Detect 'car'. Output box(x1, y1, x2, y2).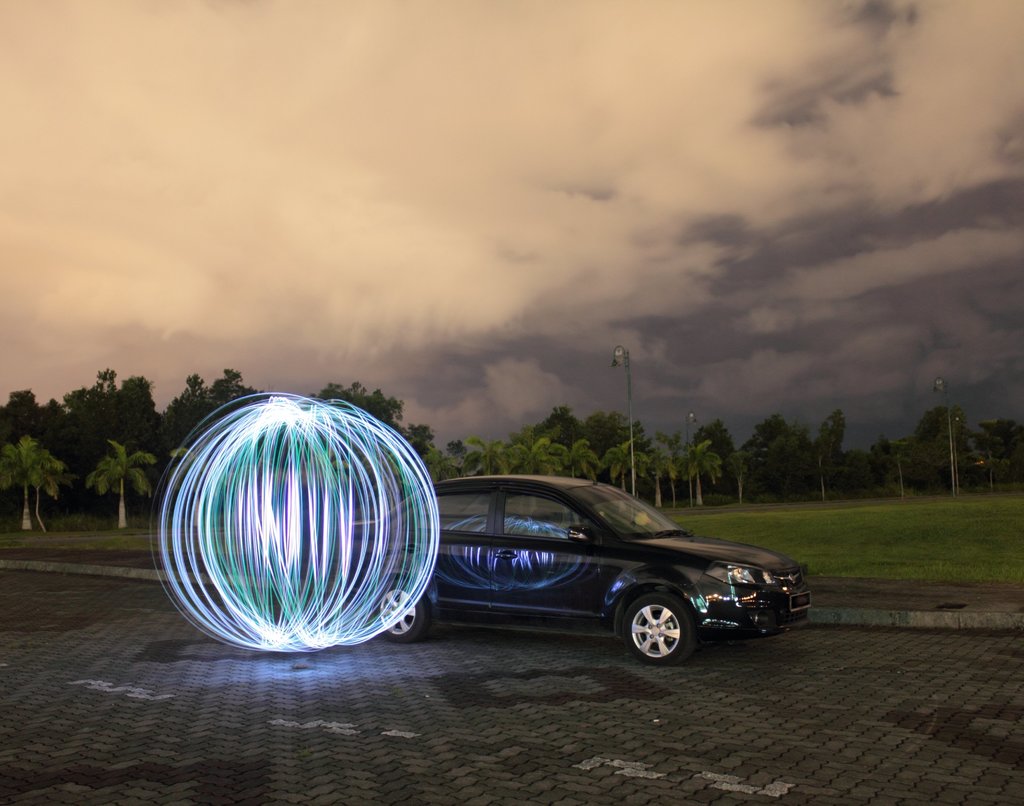
box(324, 463, 817, 666).
